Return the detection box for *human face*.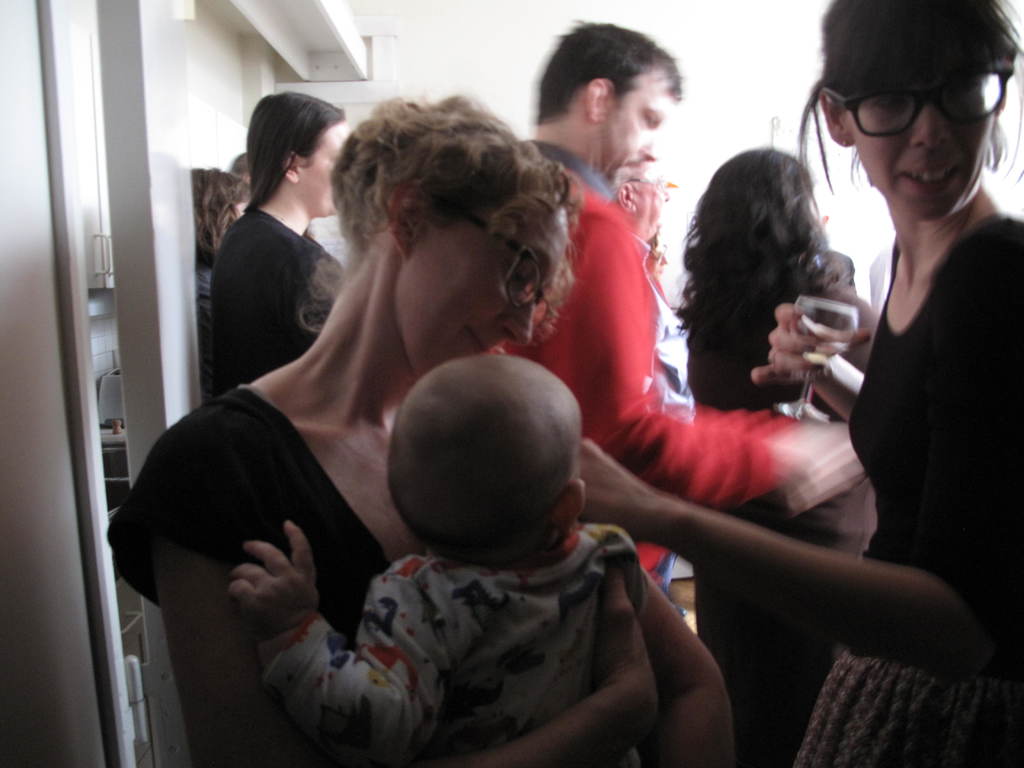
bbox=(843, 70, 990, 219).
